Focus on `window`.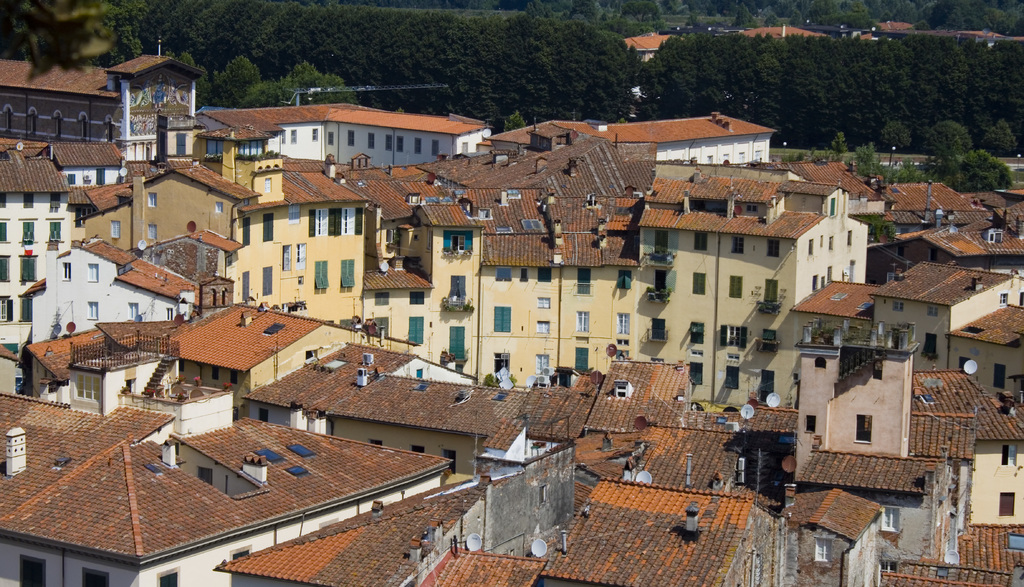
Focused at bbox=(879, 508, 902, 535).
